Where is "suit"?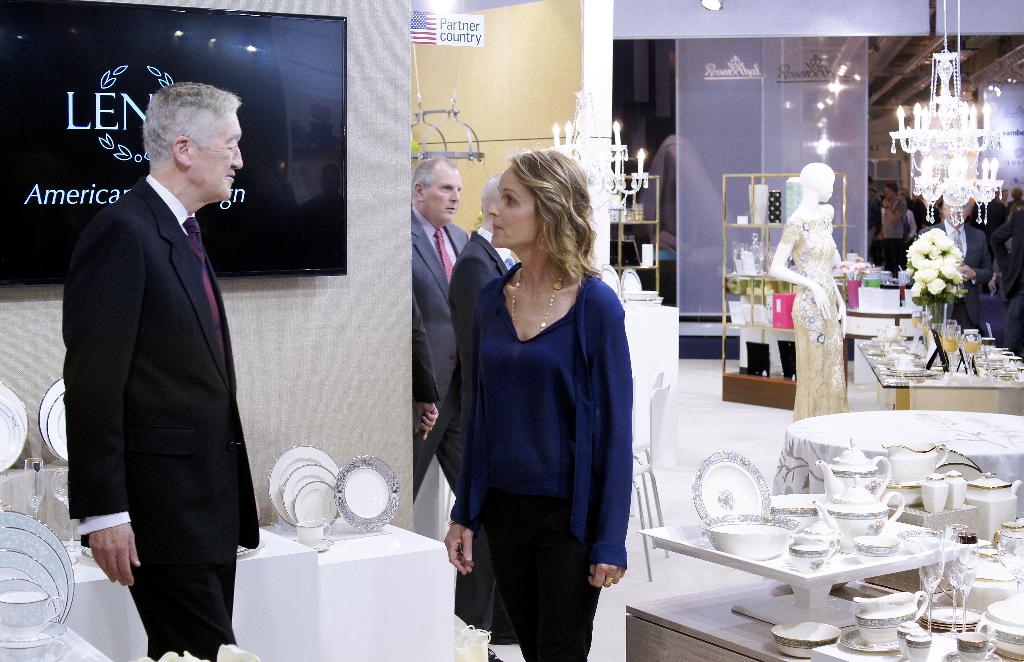
detection(993, 210, 1021, 304).
